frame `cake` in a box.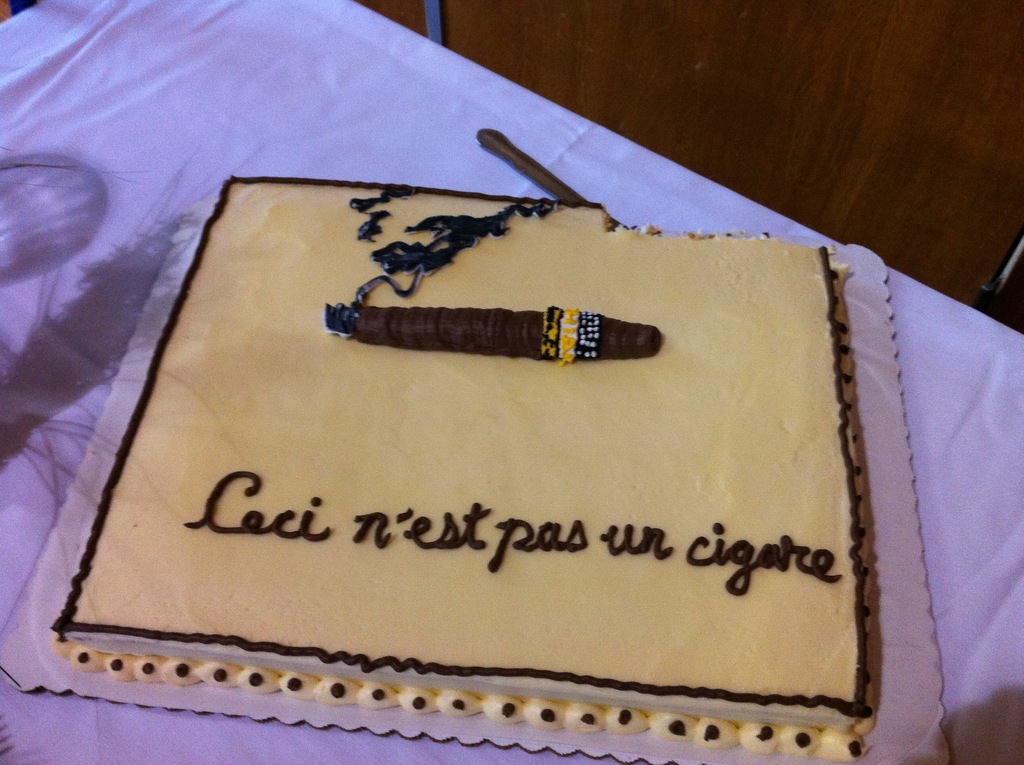
{"x1": 51, "y1": 171, "x2": 876, "y2": 763}.
